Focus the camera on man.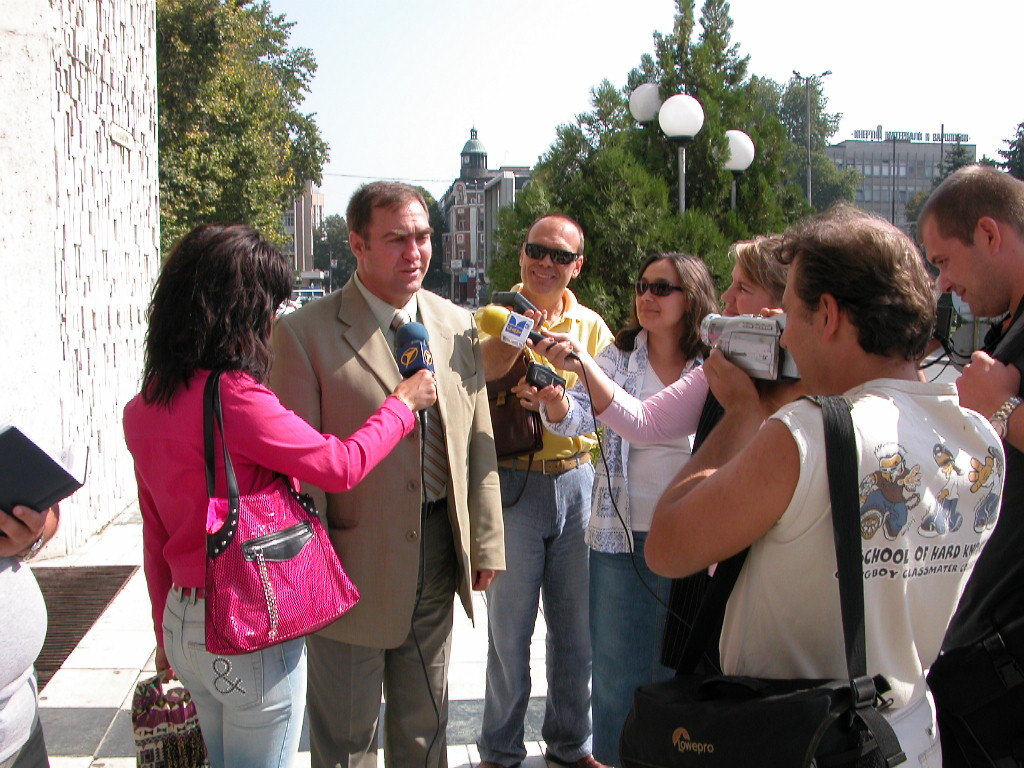
Focus region: (259,179,509,767).
